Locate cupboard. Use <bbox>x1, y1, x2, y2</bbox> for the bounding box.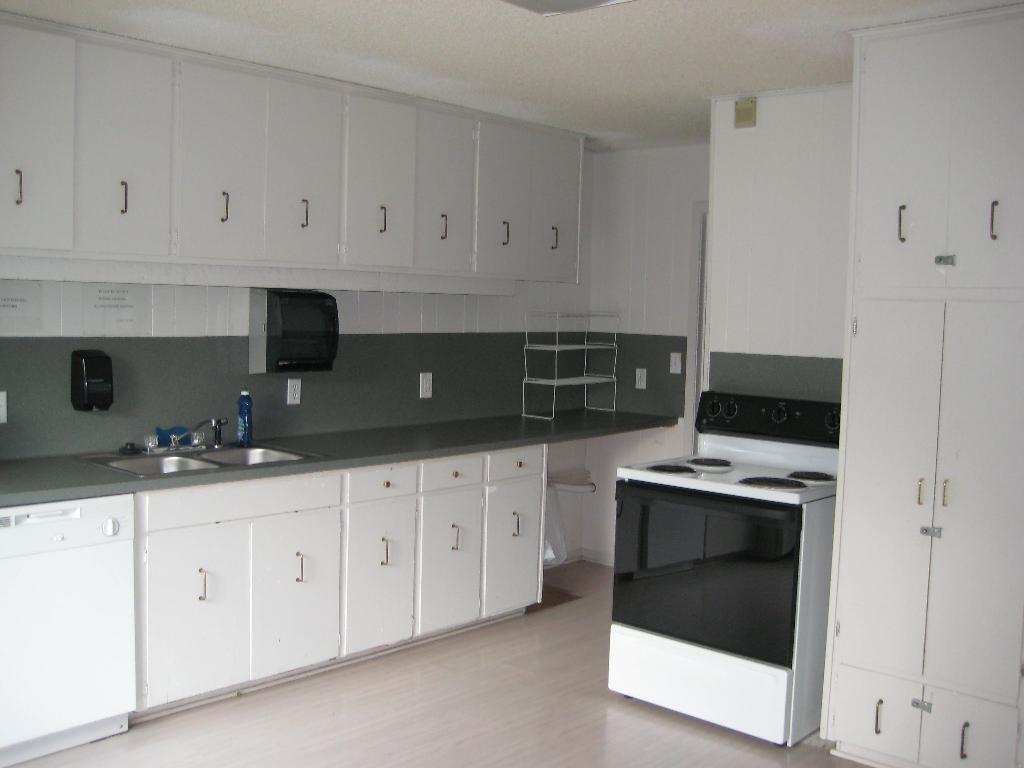
<bbox>19, 420, 591, 736</bbox>.
